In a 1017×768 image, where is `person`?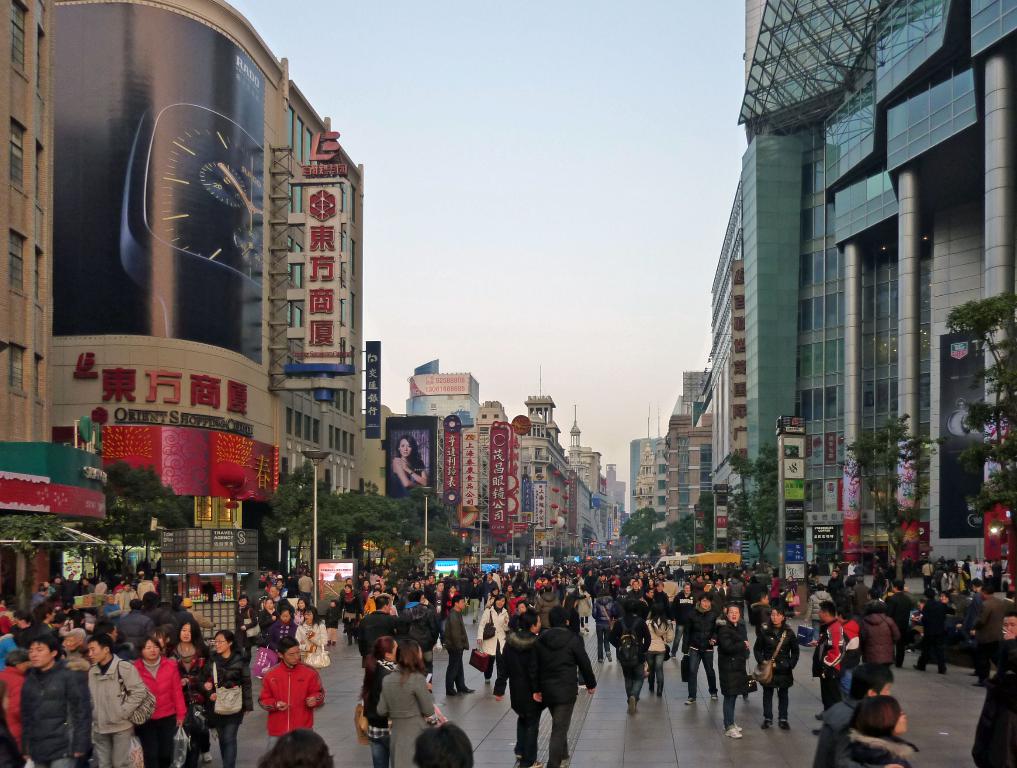
166, 619, 214, 767.
